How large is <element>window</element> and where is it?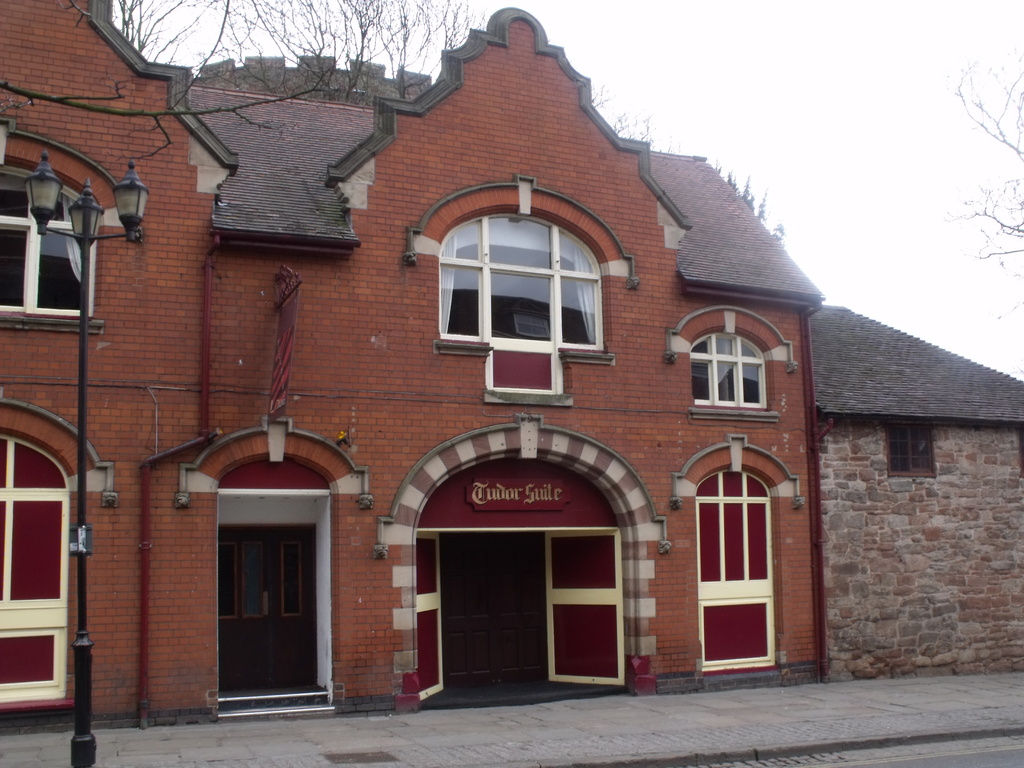
Bounding box: 0/166/95/319.
